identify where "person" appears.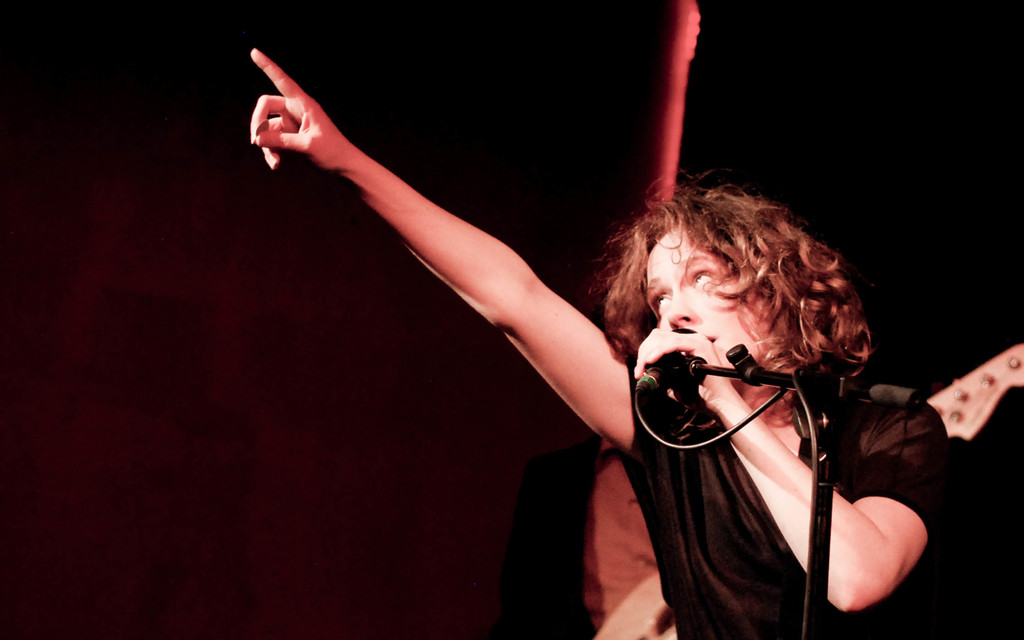
Appears at 247, 47, 952, 639.
